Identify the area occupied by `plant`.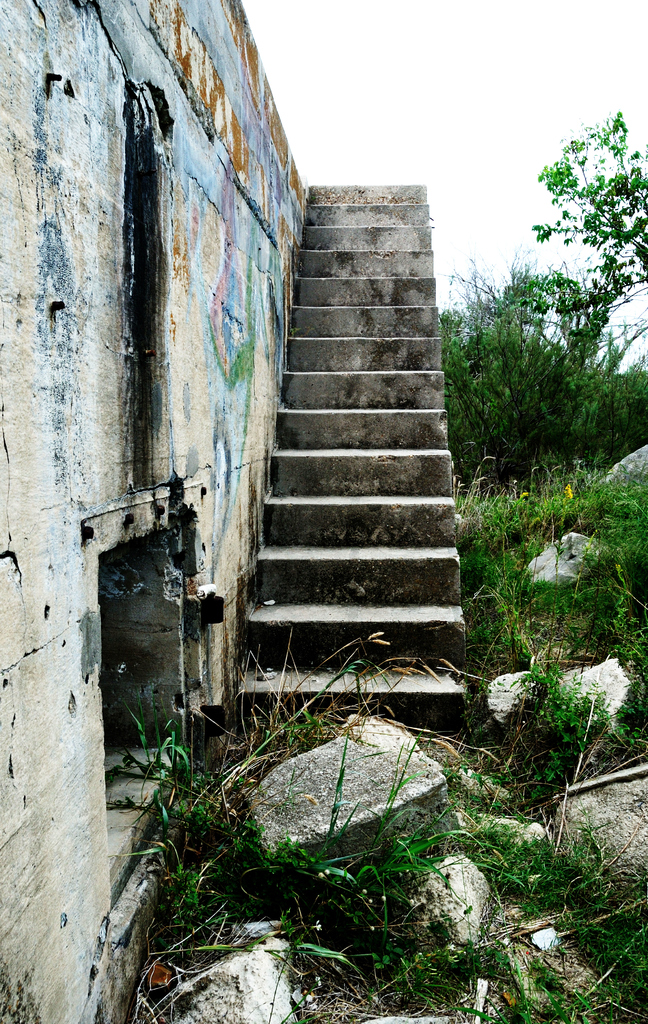
Area: bbox=(95, 664, 321, 991).
